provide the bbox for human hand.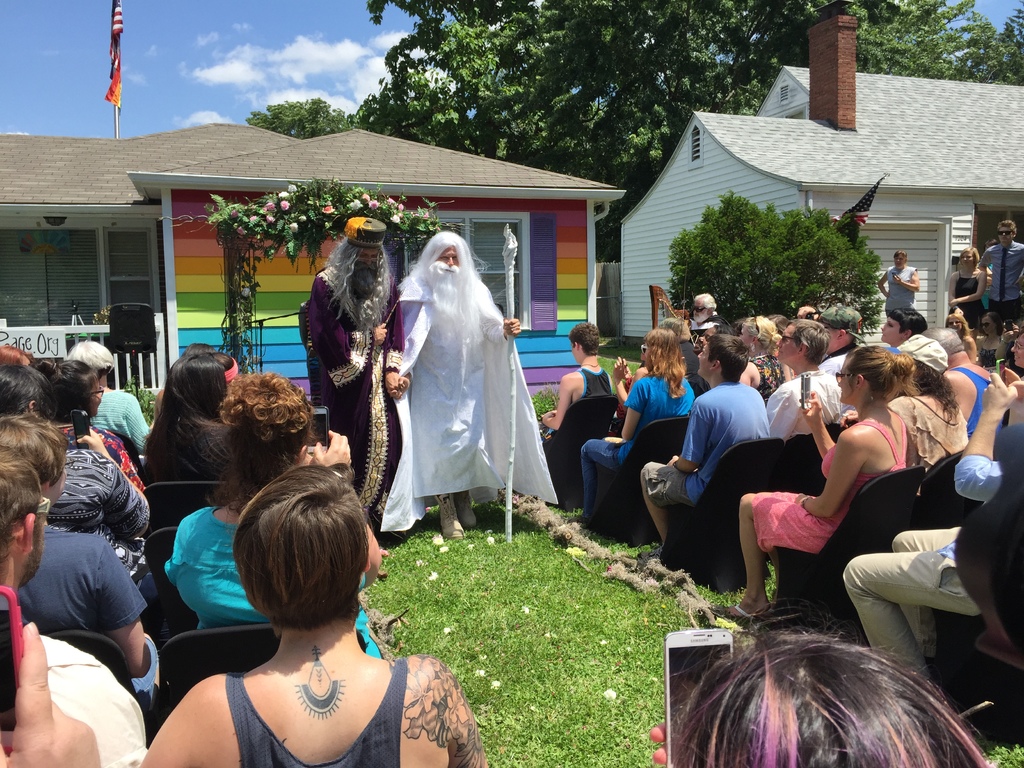
(x1=1005, y1=369, x2=1023, y2=400).
